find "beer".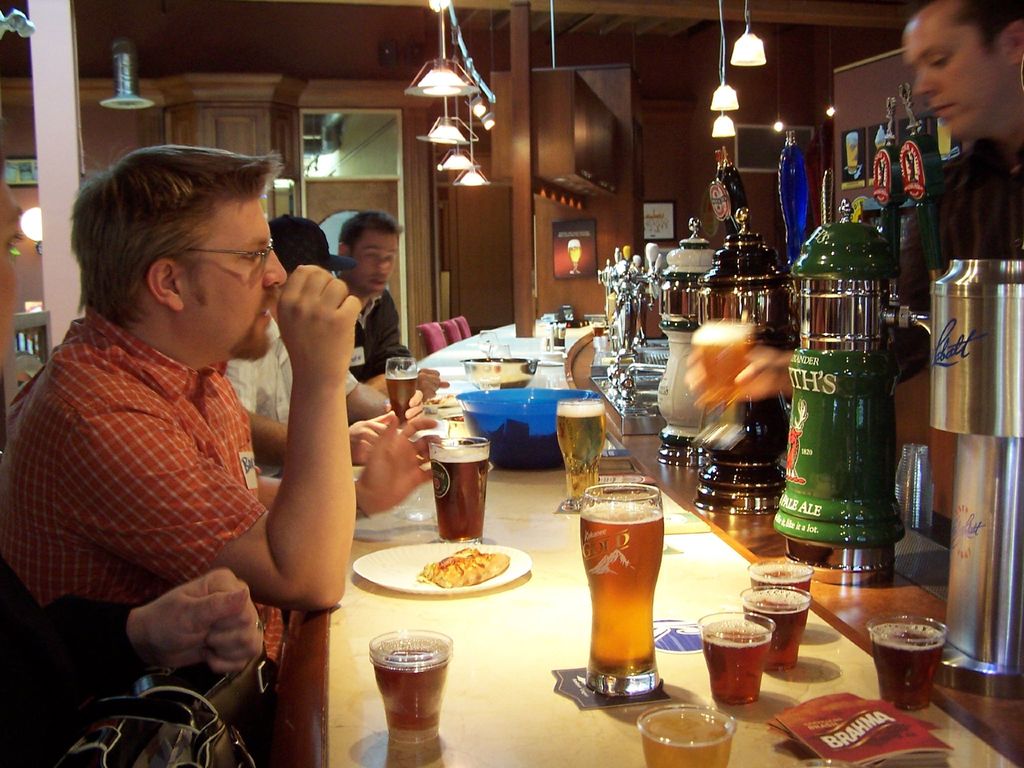
x1=432 y1=430 x2=495 y2=543.
